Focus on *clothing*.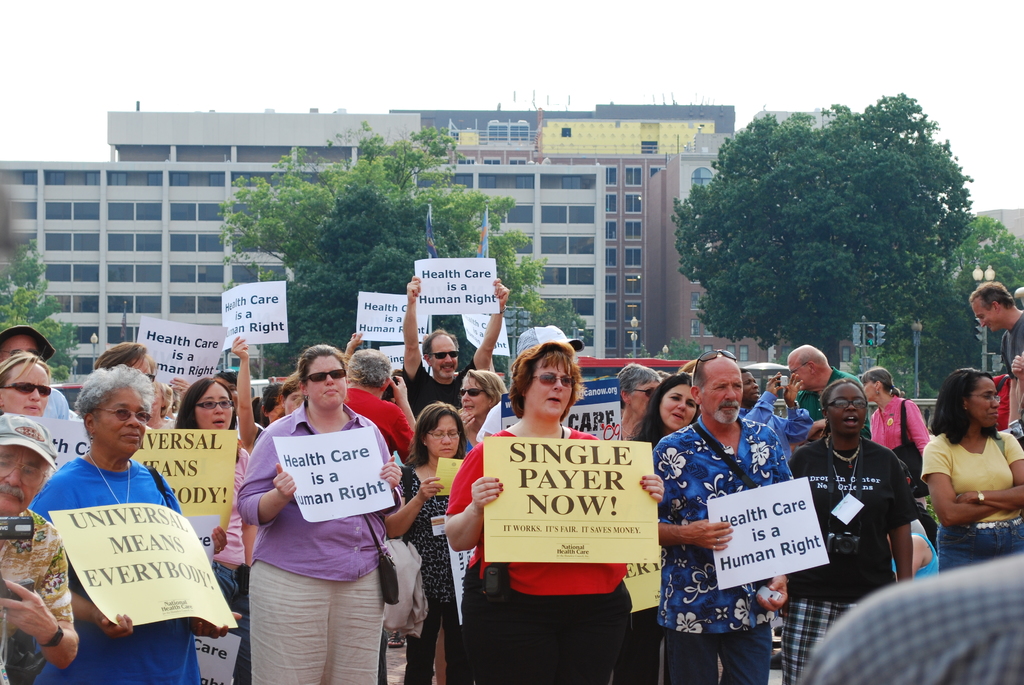
Focused at 646 410 805 682.
